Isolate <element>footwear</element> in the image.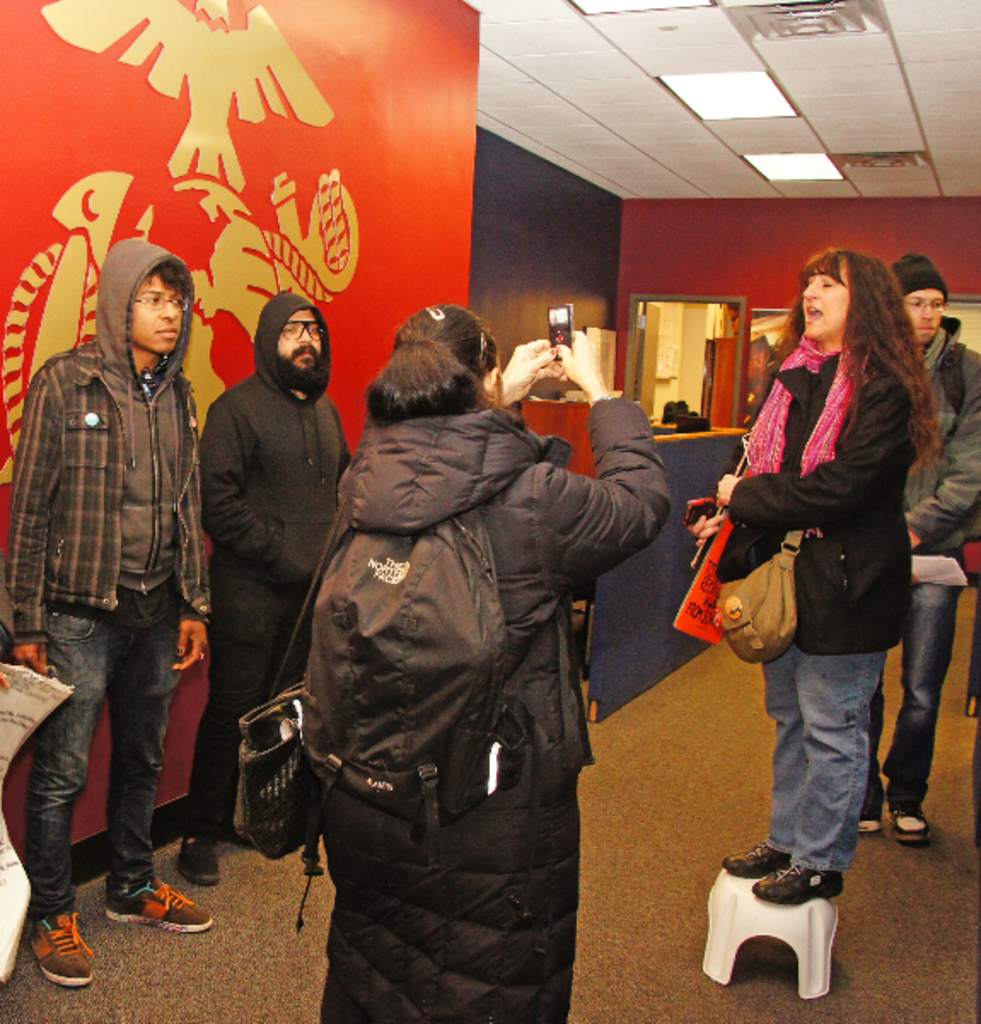
Isolated region: <box>885,814,928,838</box>.
